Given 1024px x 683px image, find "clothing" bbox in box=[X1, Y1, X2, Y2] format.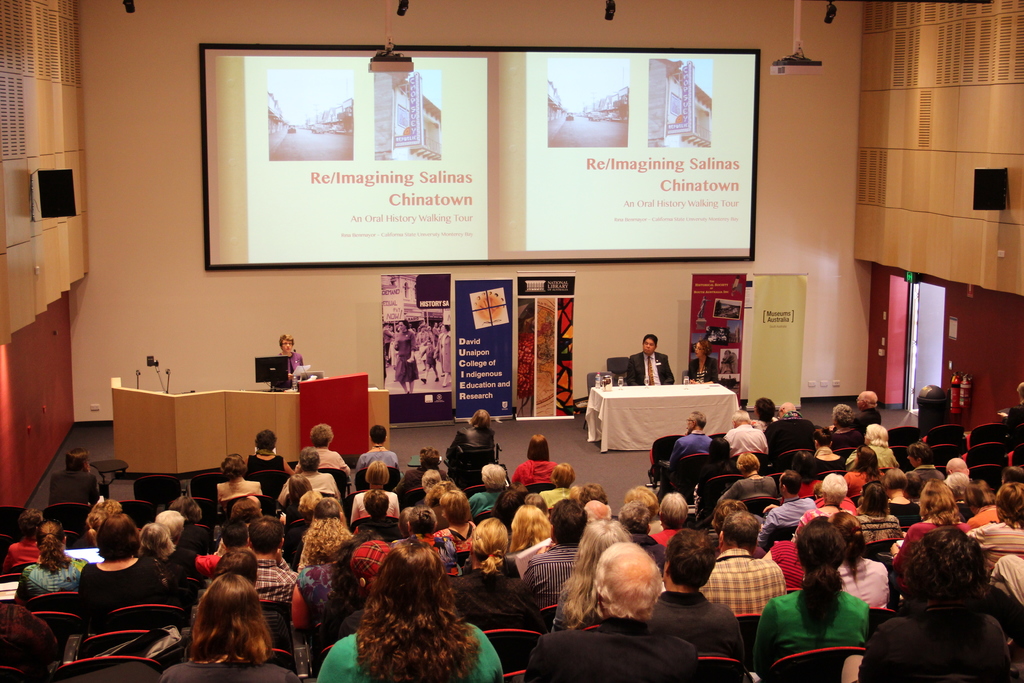
box=[690, 354, 719, 383].
